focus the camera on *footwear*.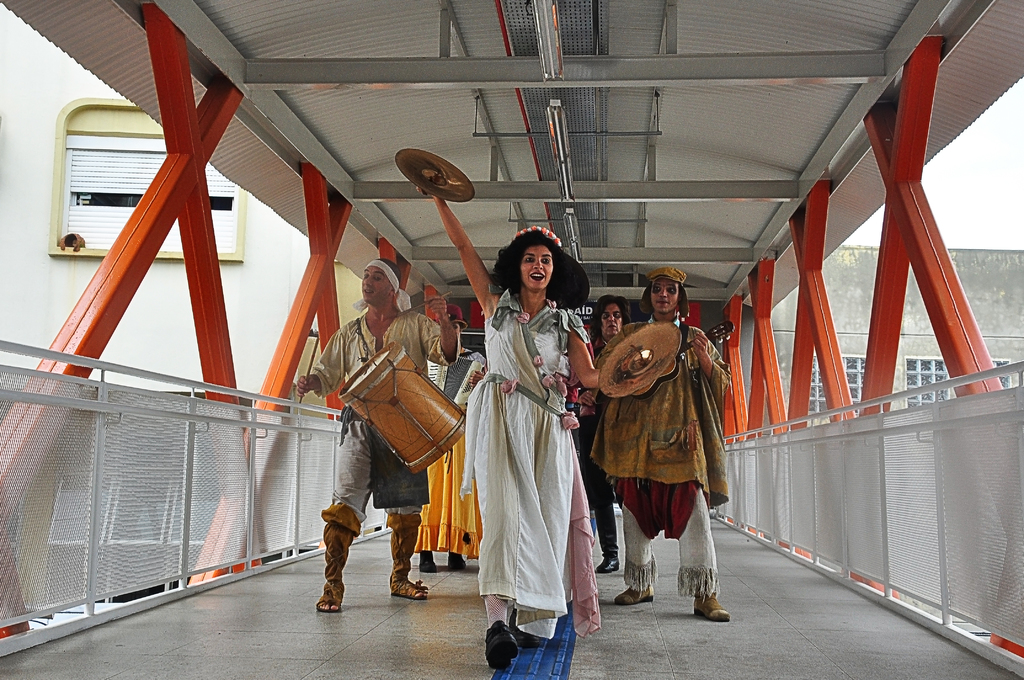
Focus region: <bbox>417, 549, 438, 573</bbox>.
